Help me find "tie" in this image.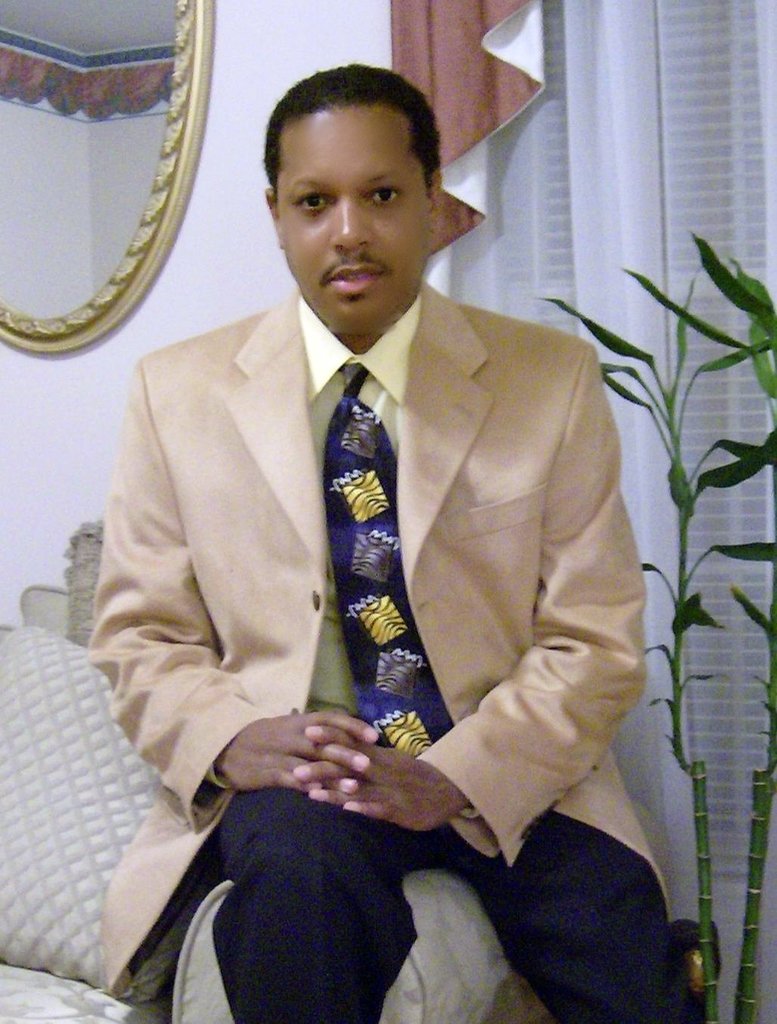
Found it: (321,364,462,768).
